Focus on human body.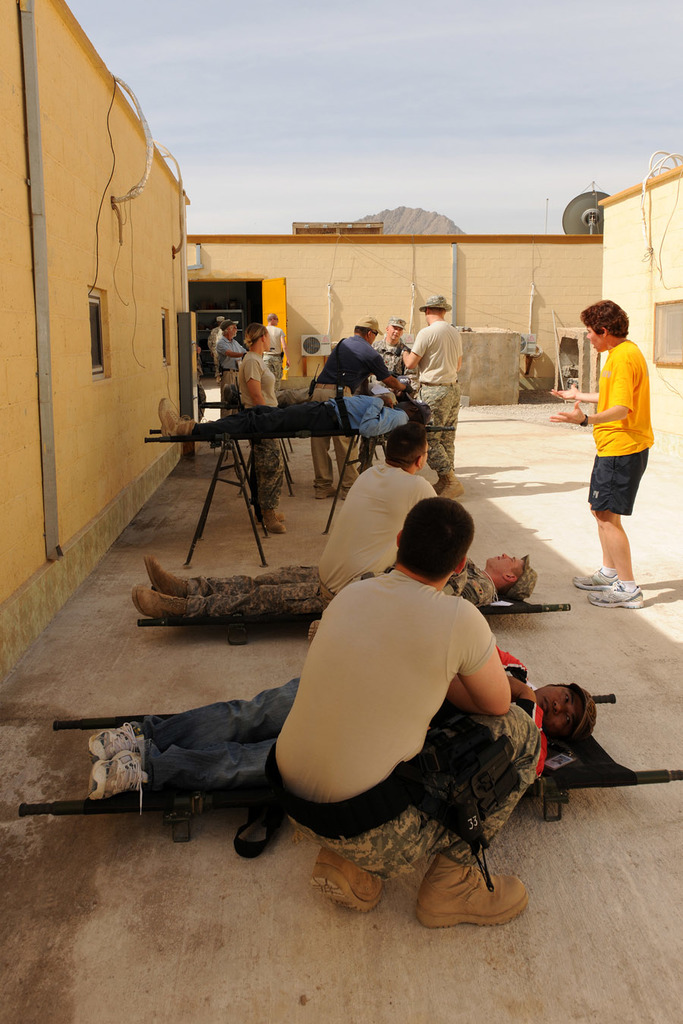
Focused at [209, 331, 246, 416].
